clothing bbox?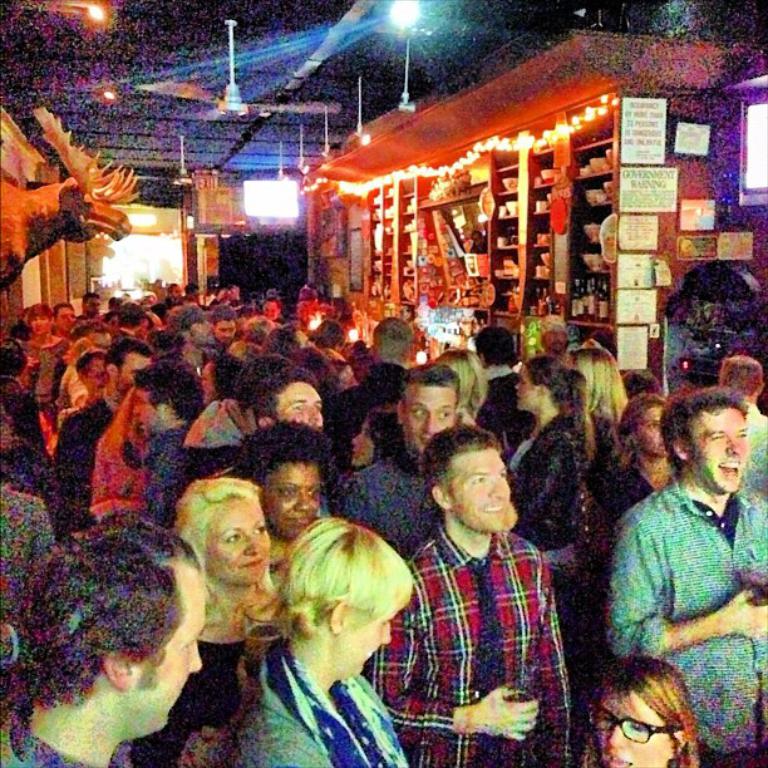
BBox(606, 482, 764, 767)
